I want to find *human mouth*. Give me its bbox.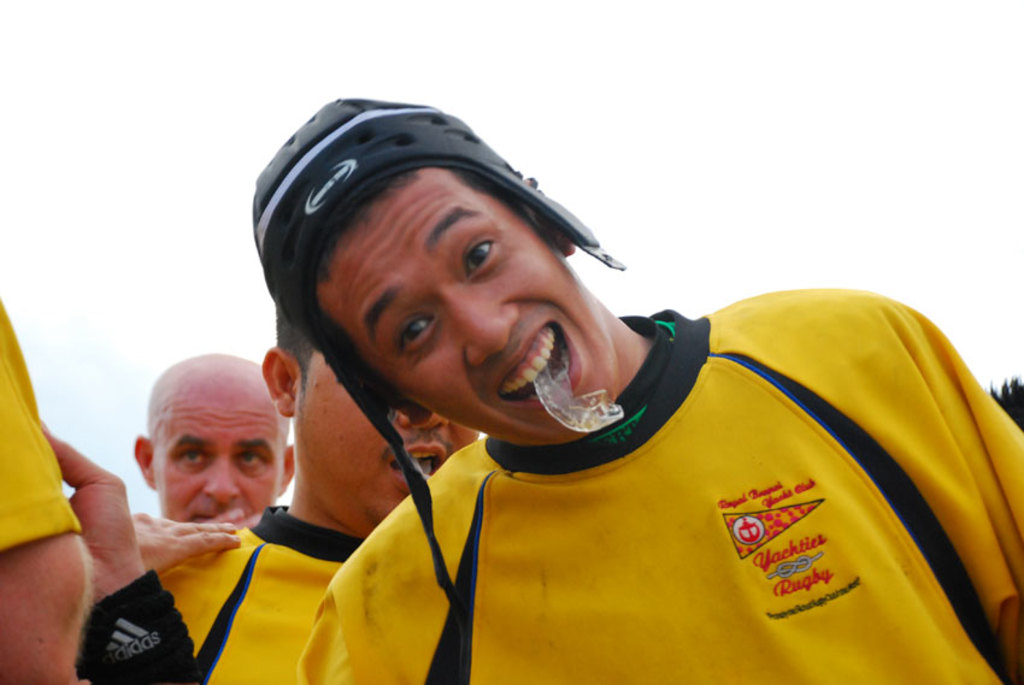
[389,444,449,485].
